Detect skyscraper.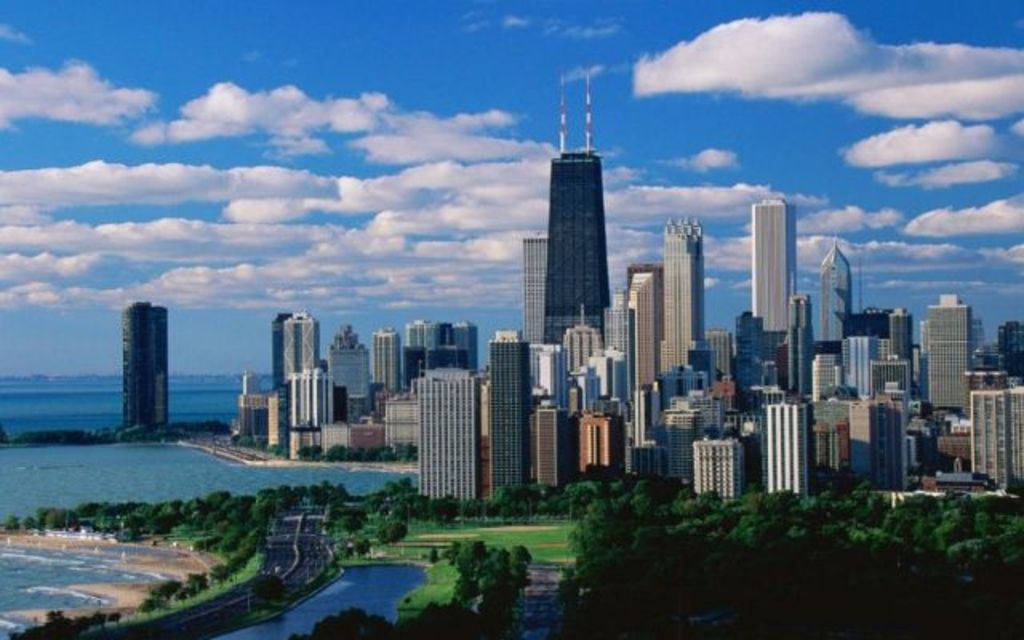
Detected at 990, 309, 1022, 374.
